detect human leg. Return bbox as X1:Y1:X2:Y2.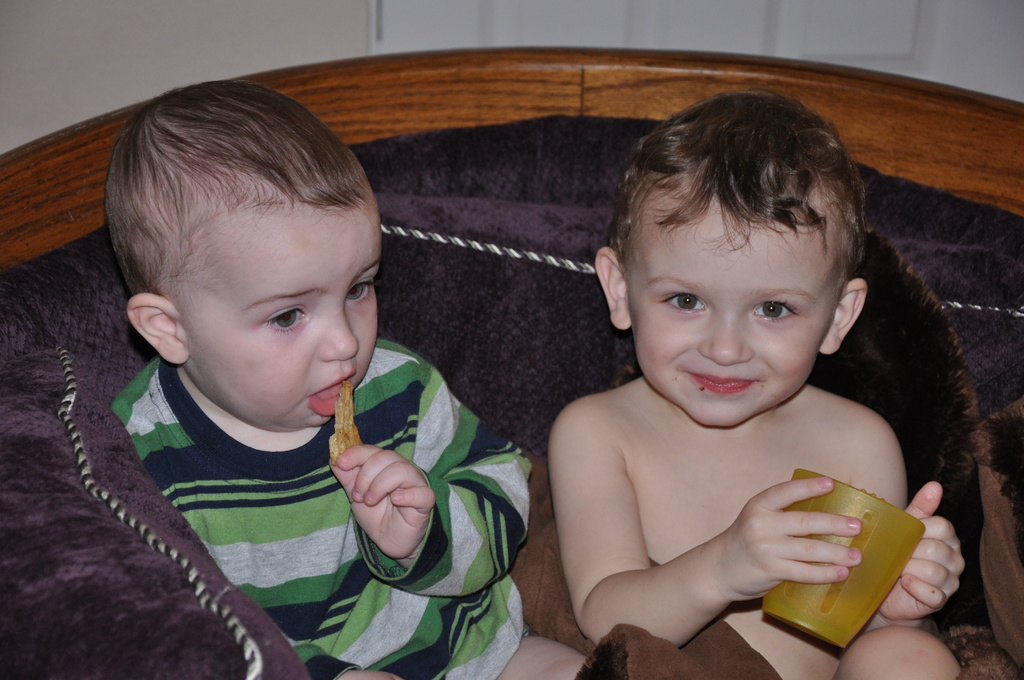
836:624:961:679.
